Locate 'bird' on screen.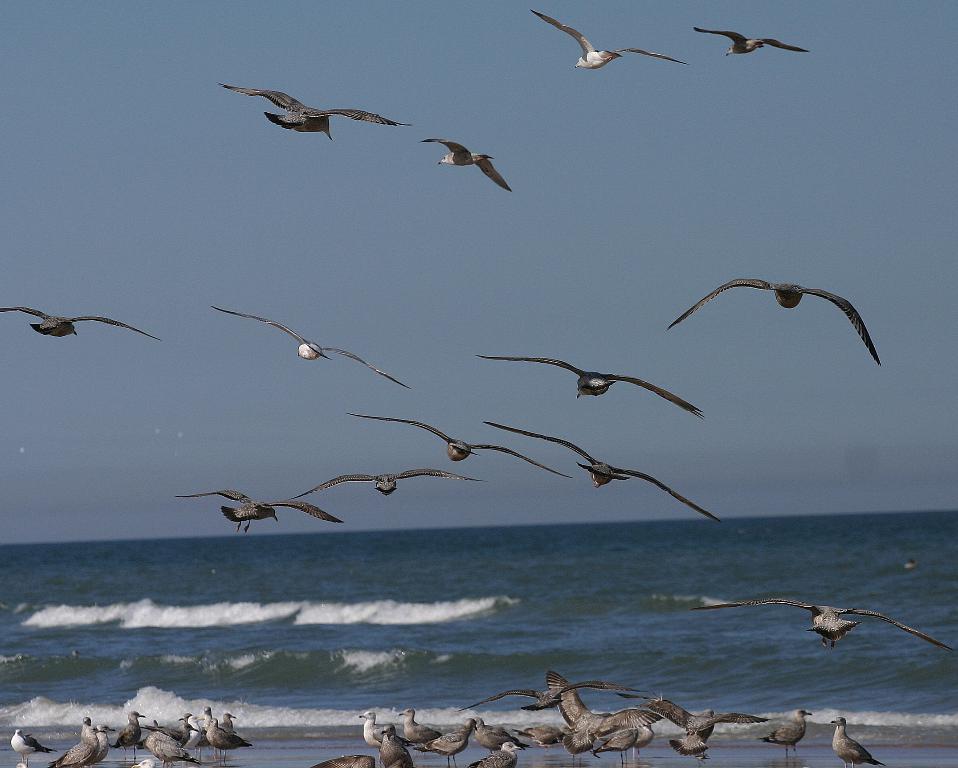
On screen at locate(689, 26, 817, 59).
